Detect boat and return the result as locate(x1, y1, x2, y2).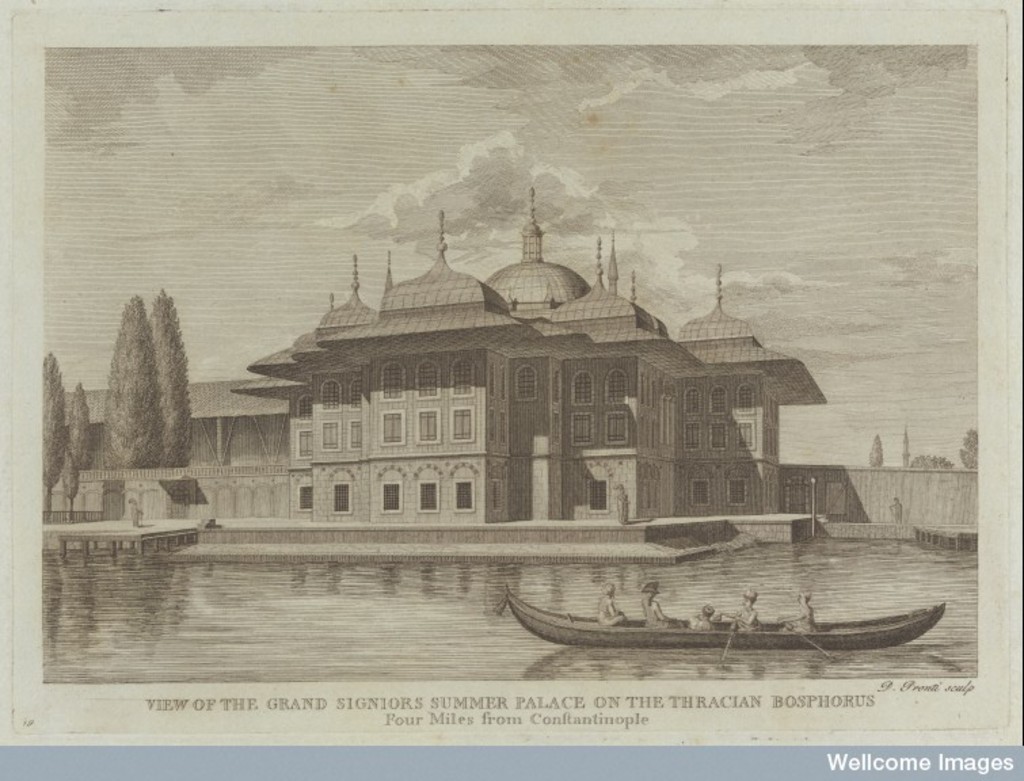
locate(494, 579, 948, 655).
